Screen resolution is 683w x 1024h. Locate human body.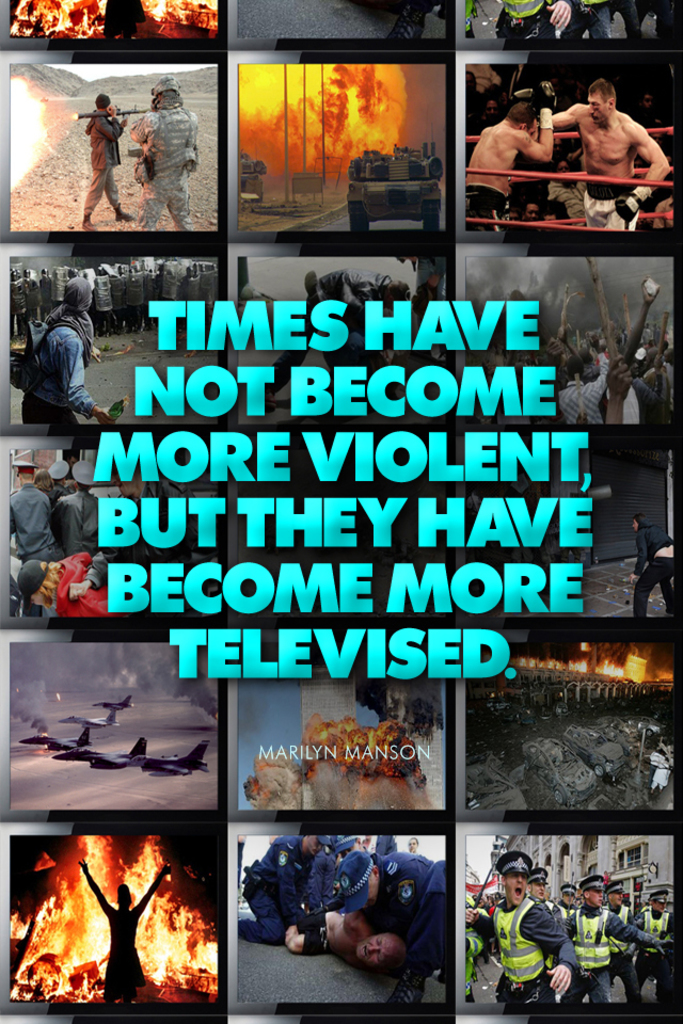
rect(633, 890, 676, 1006).
